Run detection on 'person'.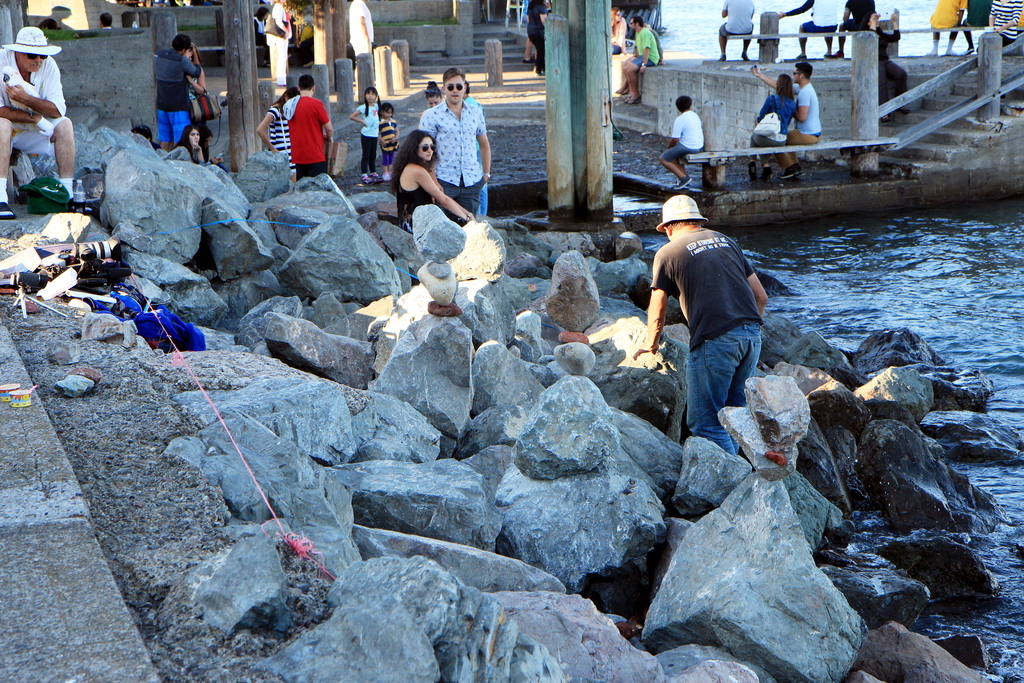
Result: {"left": 387, "top": 129, "right": 477, "bottom": 233}.
